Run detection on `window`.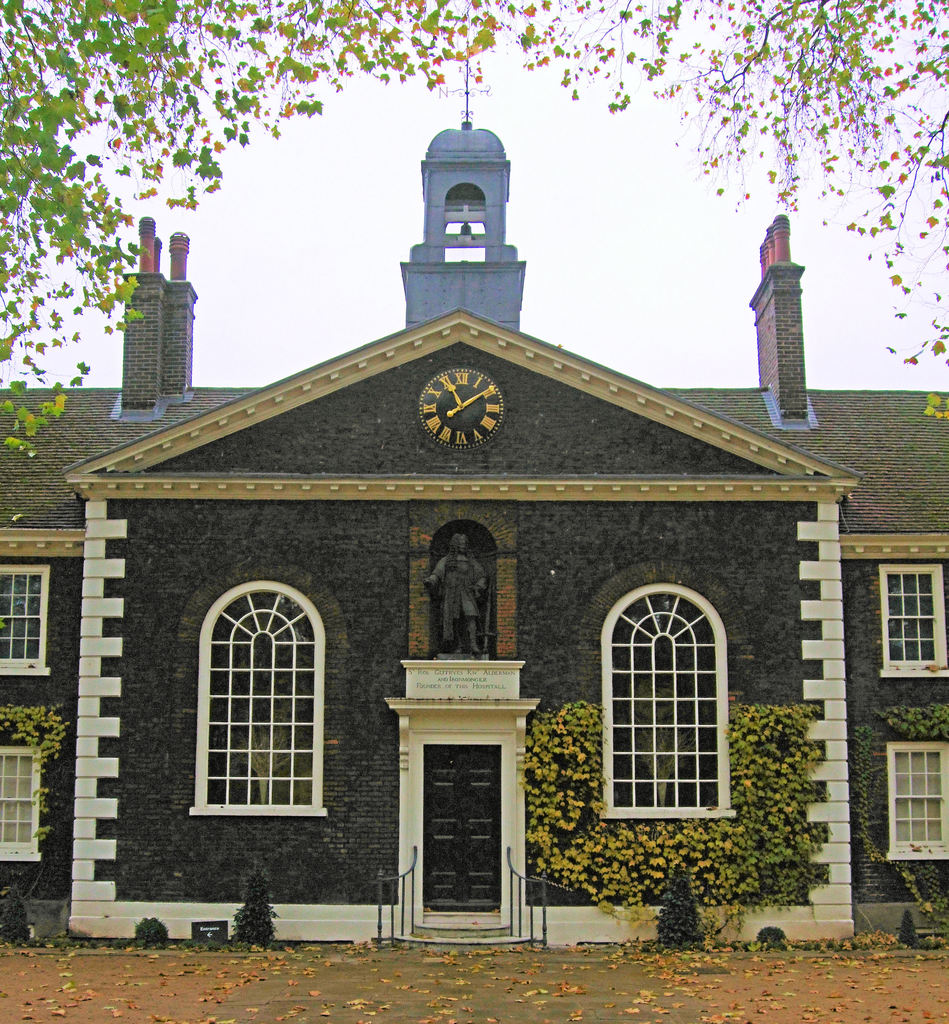
Result: x1=185 y1=573 x2=337 y2=823.
